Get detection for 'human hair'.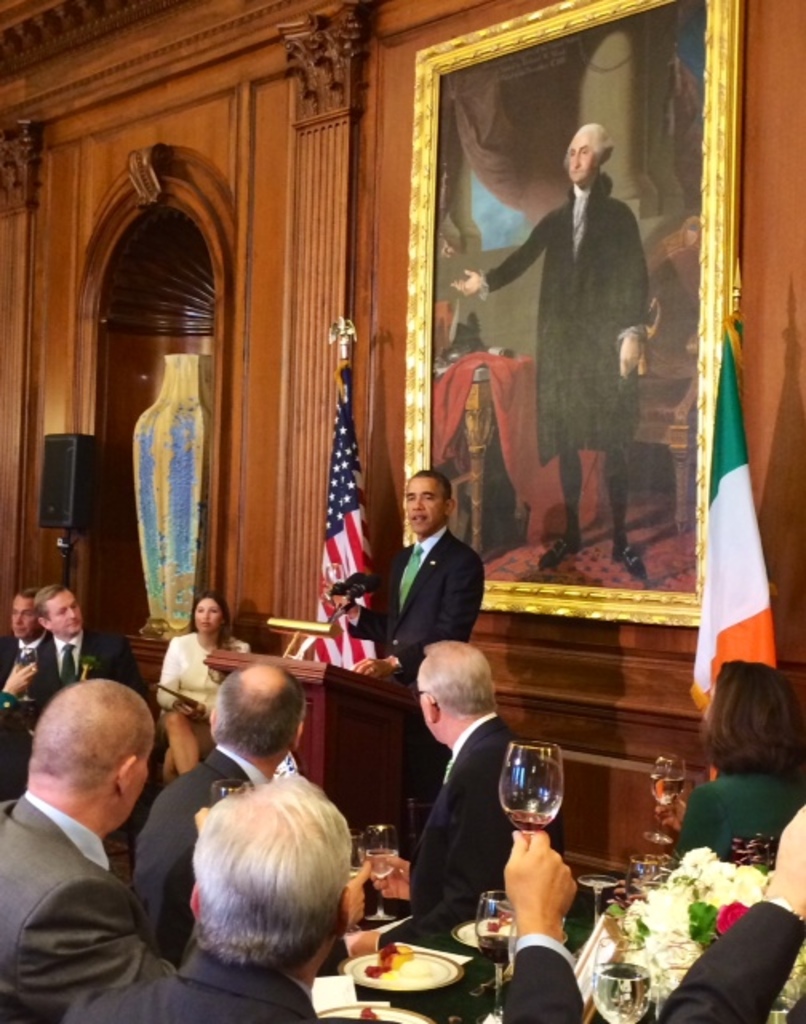
Detection: (left=22, top=587, right=43, bottom=595).
